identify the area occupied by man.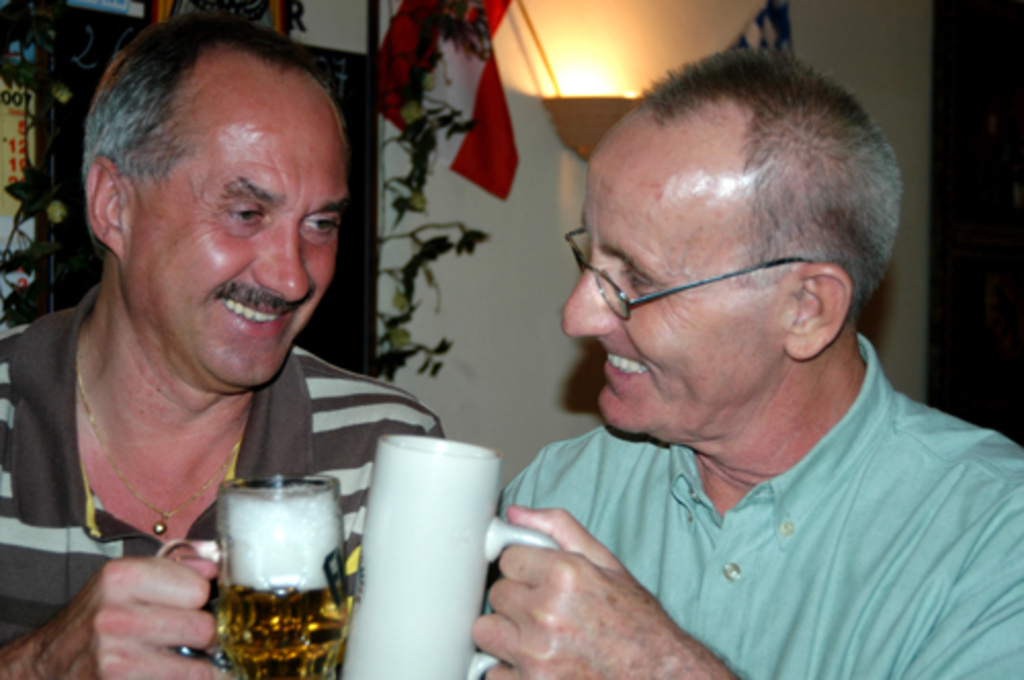
Area: {"x1": 446, "y1": 41, "x2": 1023, "y2": 679}.
